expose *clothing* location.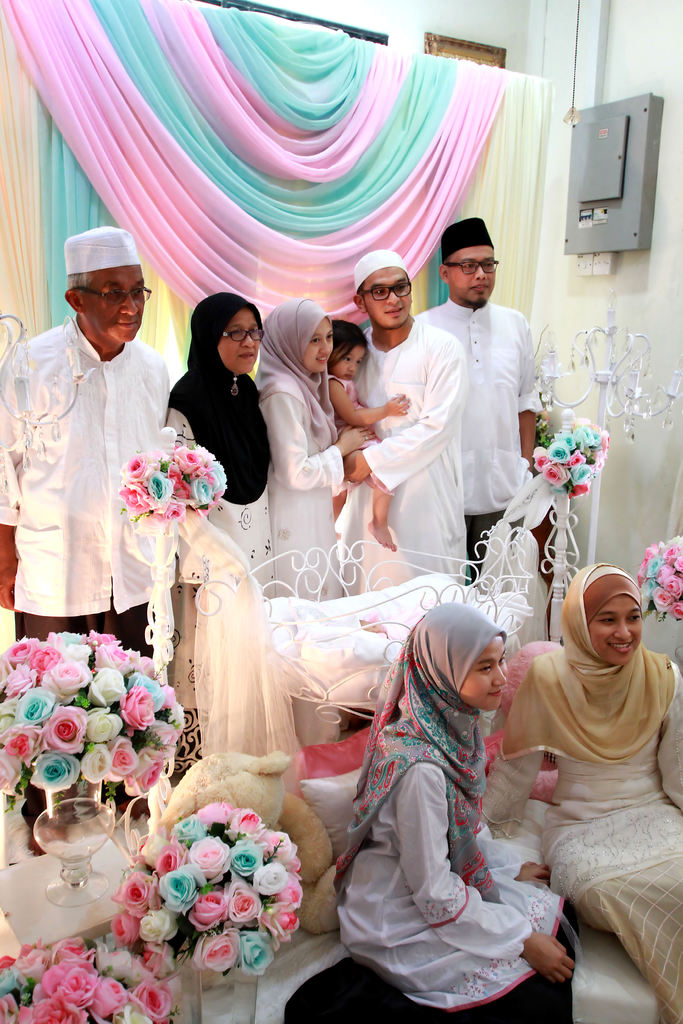
Exposed at left=0, top=321, right=176, bottom=659.
